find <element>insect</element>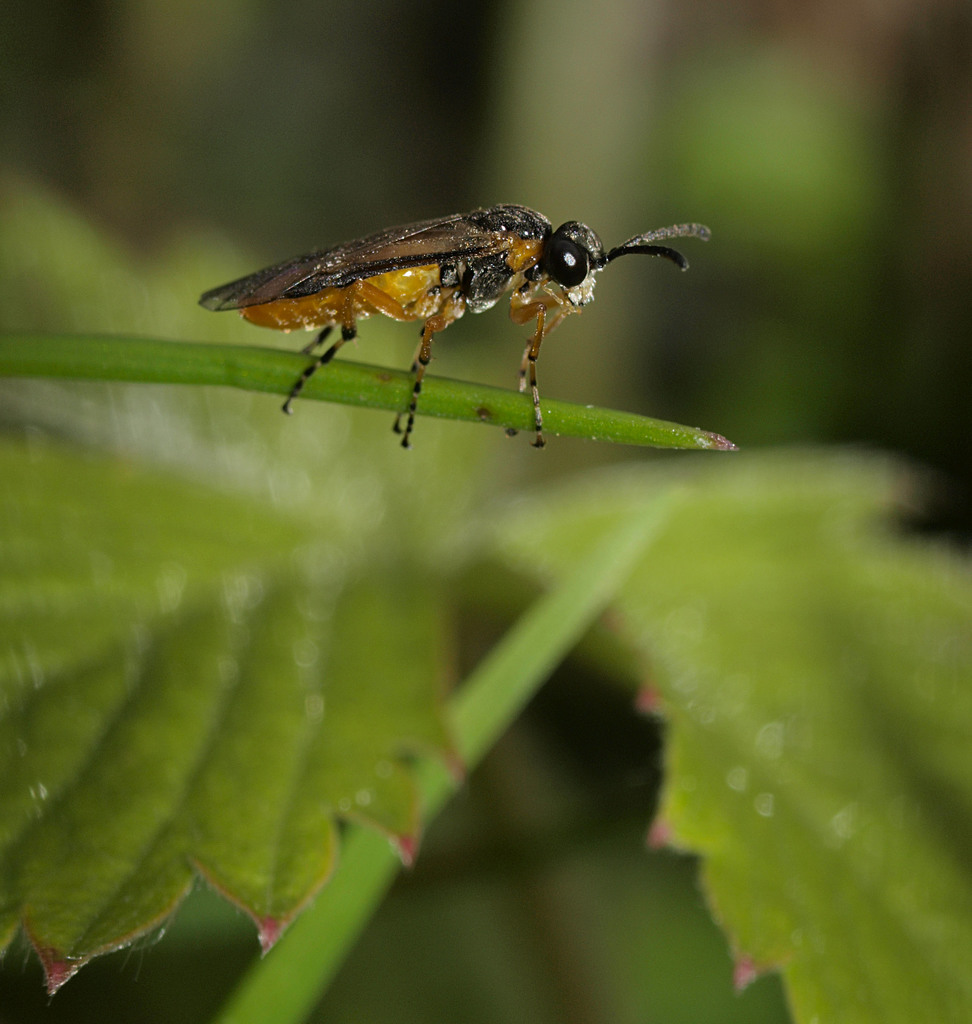
pyautogui.locateOnScreen(193, 204, 709, 452)
